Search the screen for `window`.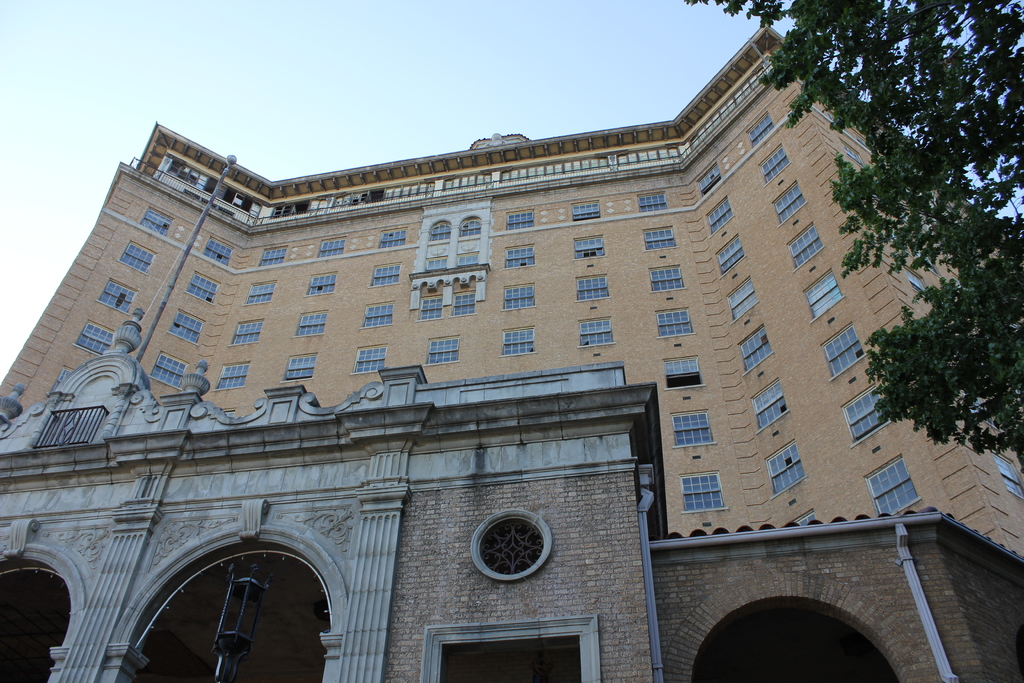
Found at locate(723, 278, 755, 325).
